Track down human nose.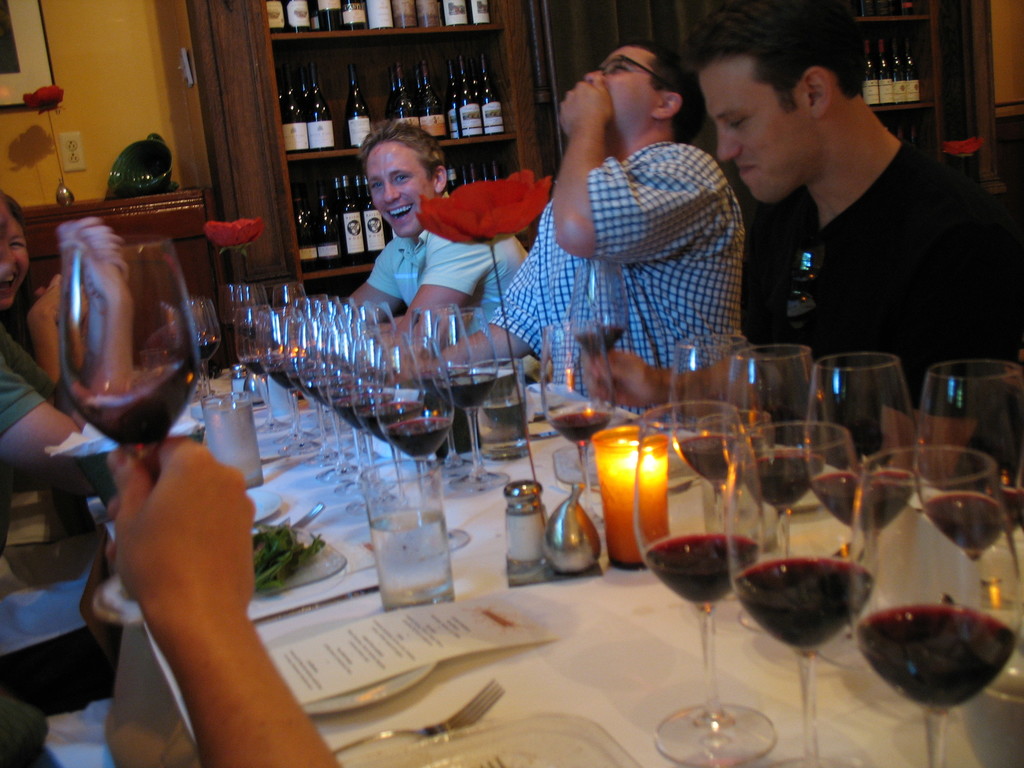
Tracked to detection(583, 71, 598, 87).
